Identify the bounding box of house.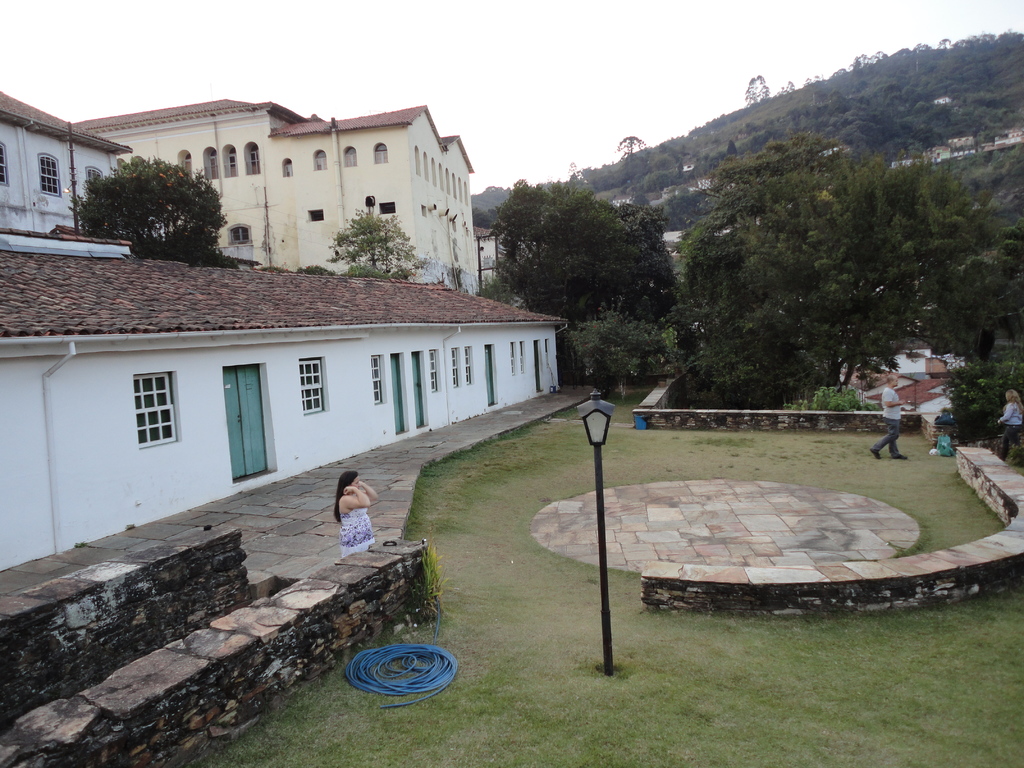
bbox(80, 93, 477, 290).
